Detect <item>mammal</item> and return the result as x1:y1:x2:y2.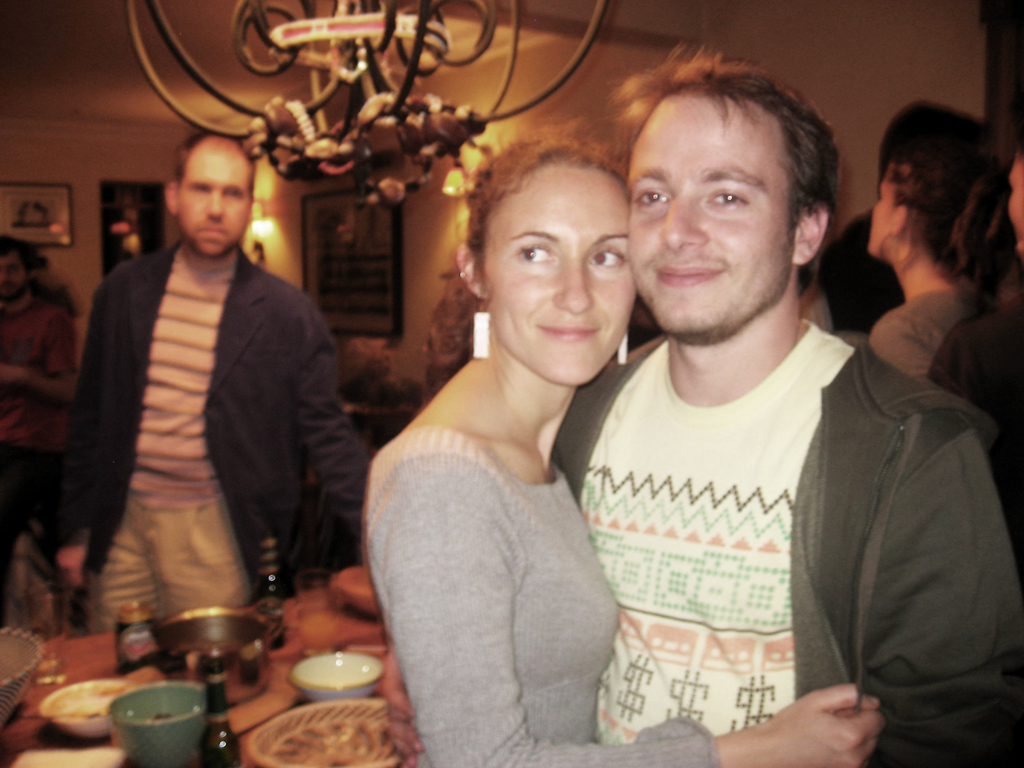
360:109:890:767.
